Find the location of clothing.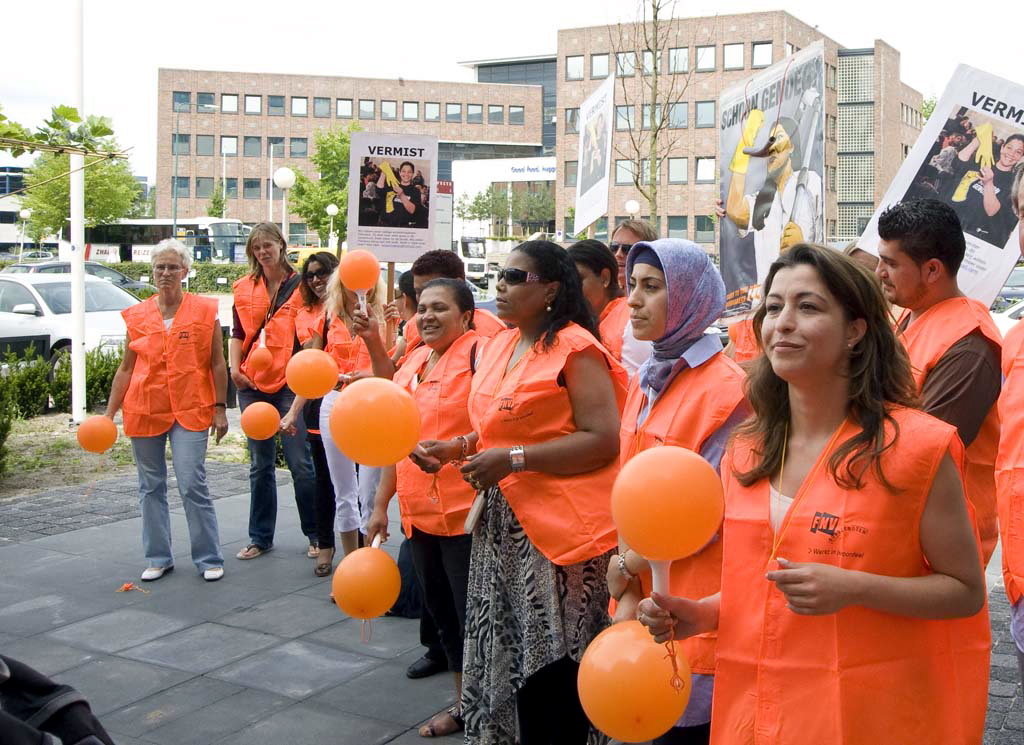
Location: bbox(120, 292, 228, 574).
